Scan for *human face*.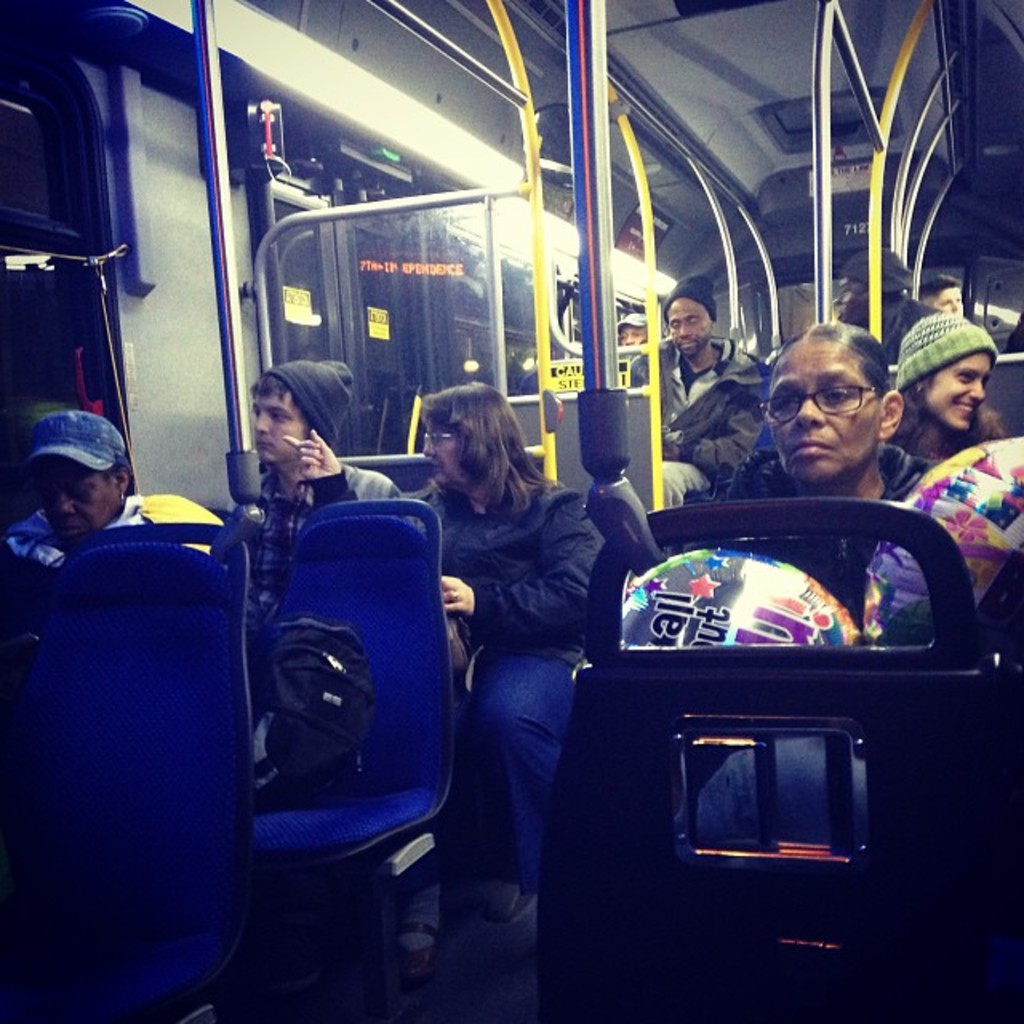
Scan result: x1=622 y1=325 x2=648 y2=341.
